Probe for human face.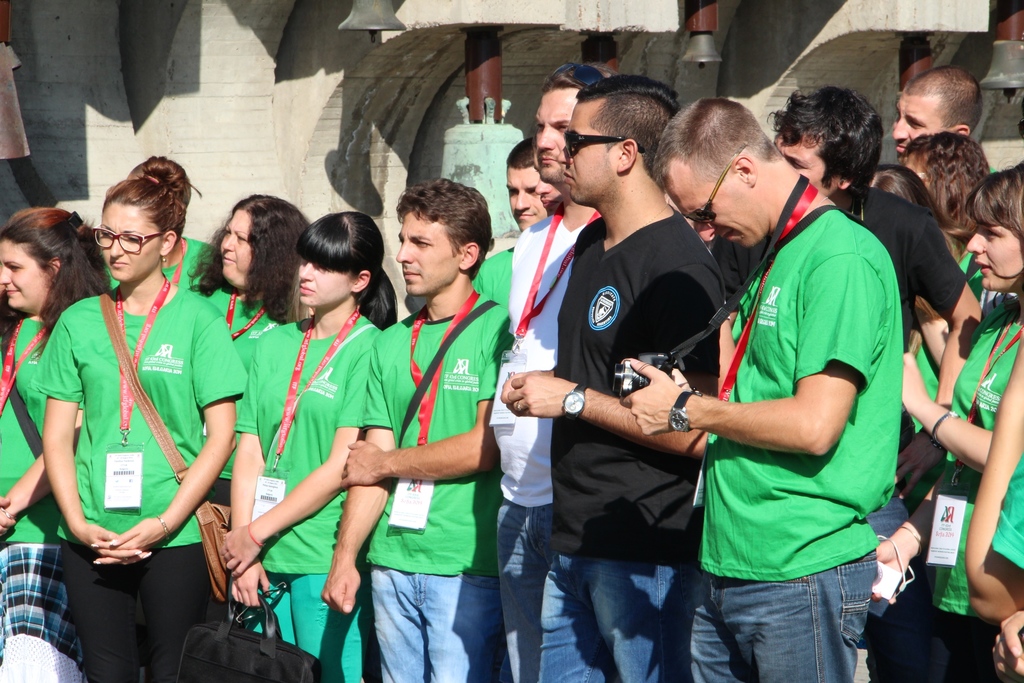
Probe result: (218,209,252,286).
